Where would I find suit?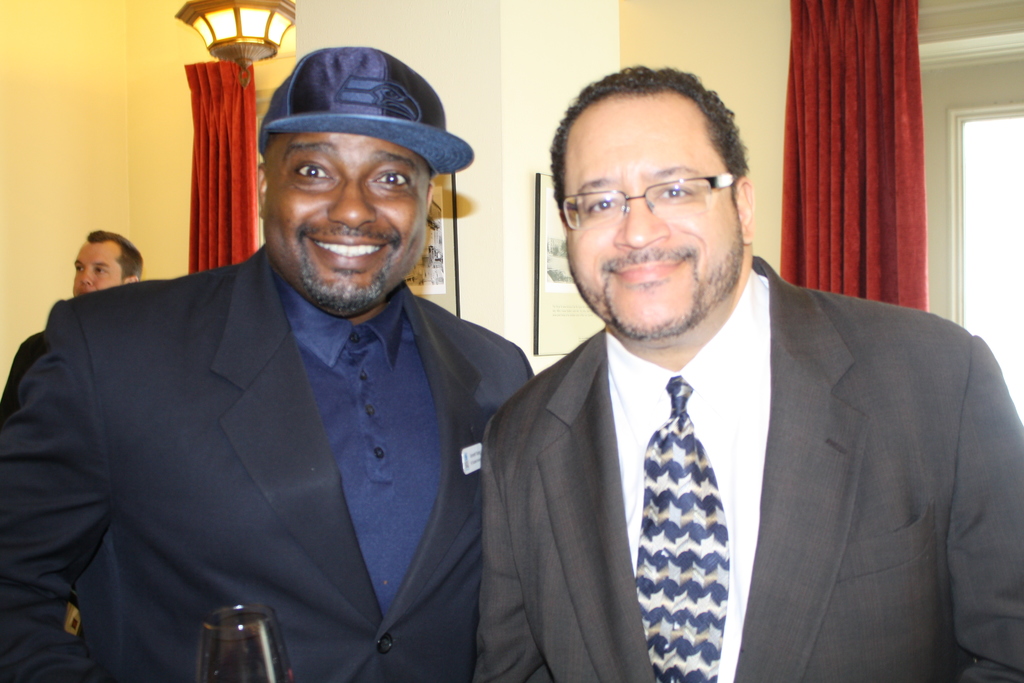
At left=0, top=239, right=536, bottom=682.
